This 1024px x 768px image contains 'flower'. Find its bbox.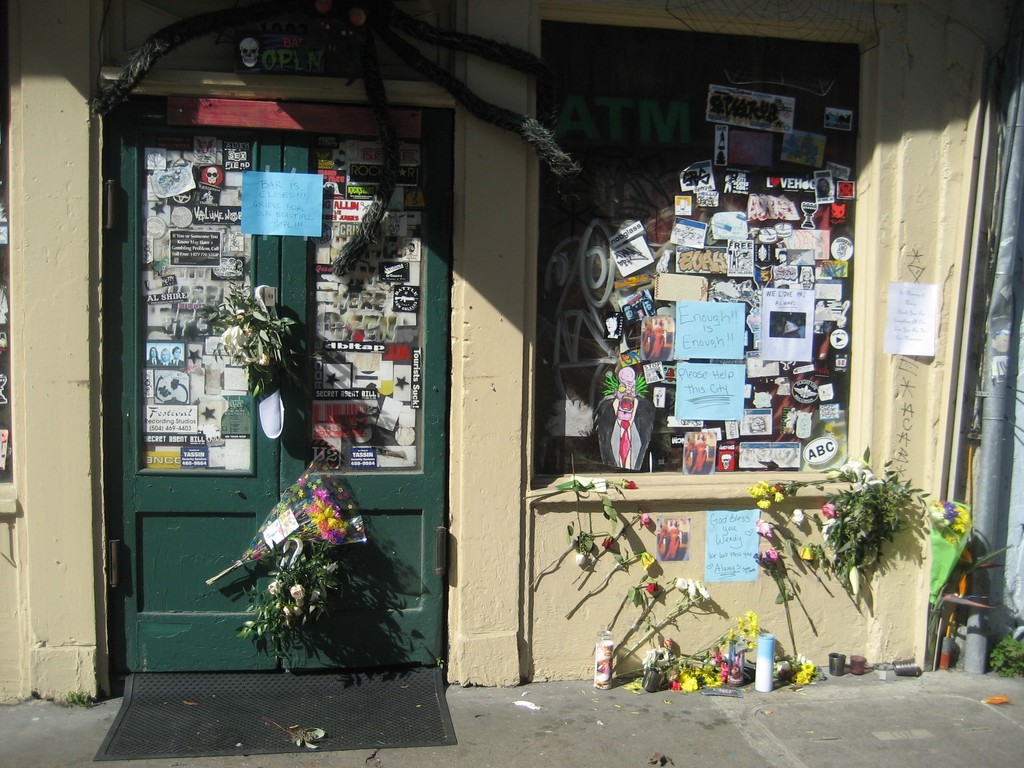
Rect(767, 547, 779, 563).
